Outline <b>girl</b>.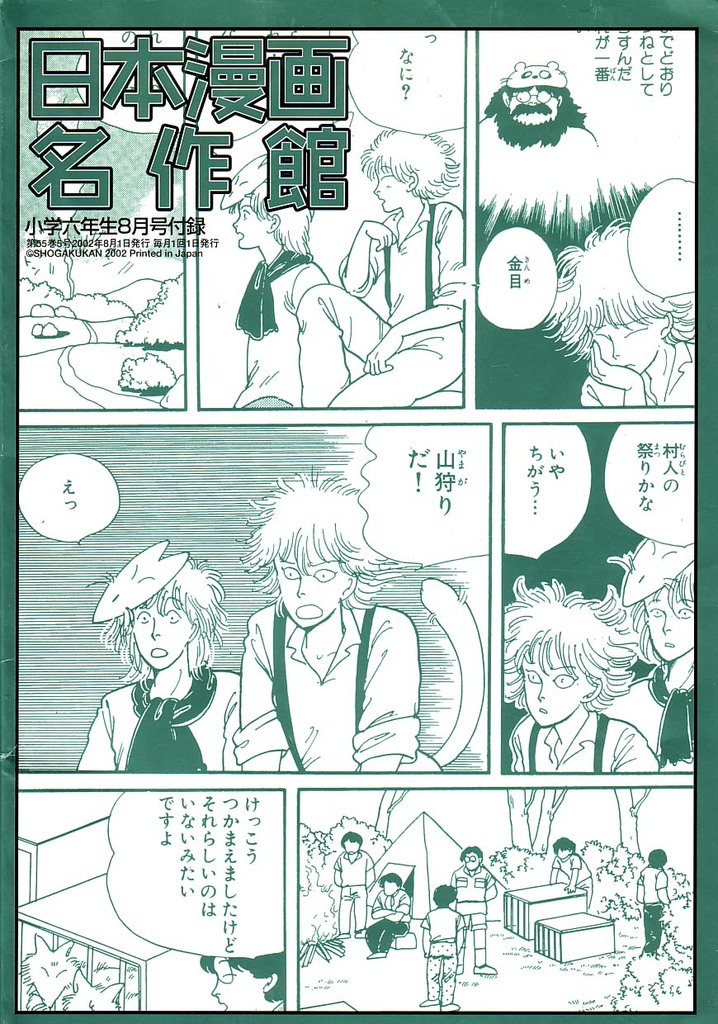
Outline: box=[79, 540, 241, 771].
